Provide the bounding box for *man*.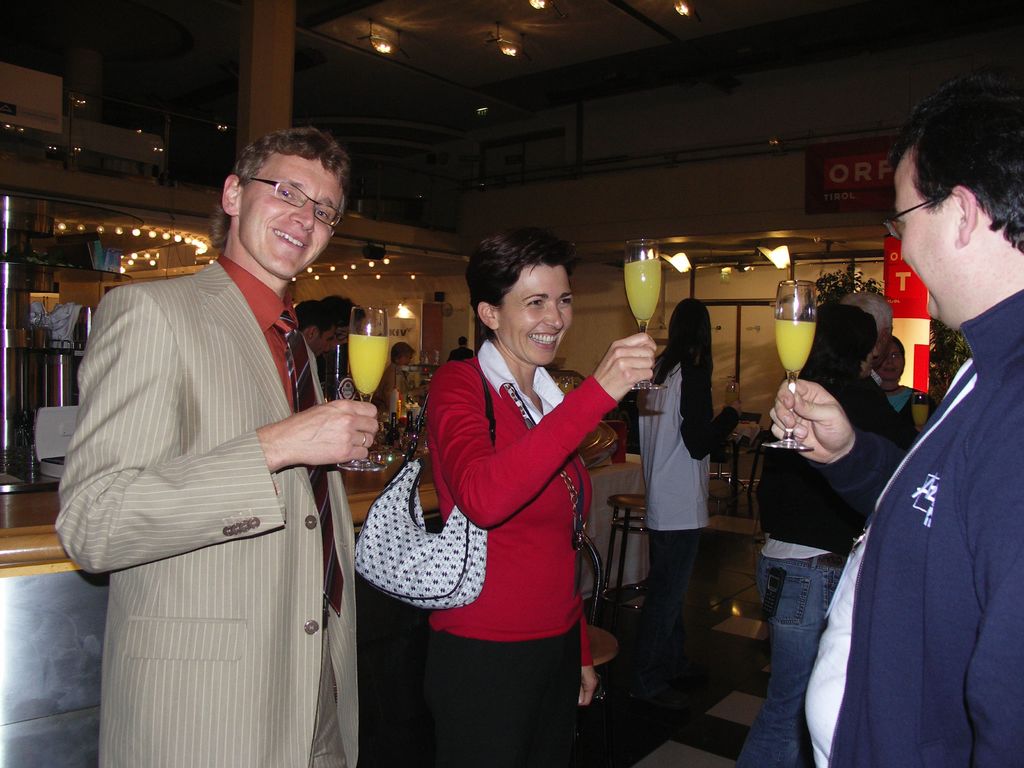
{"left": 842, "top": 294, "right": 889, "bottom": 383}.
